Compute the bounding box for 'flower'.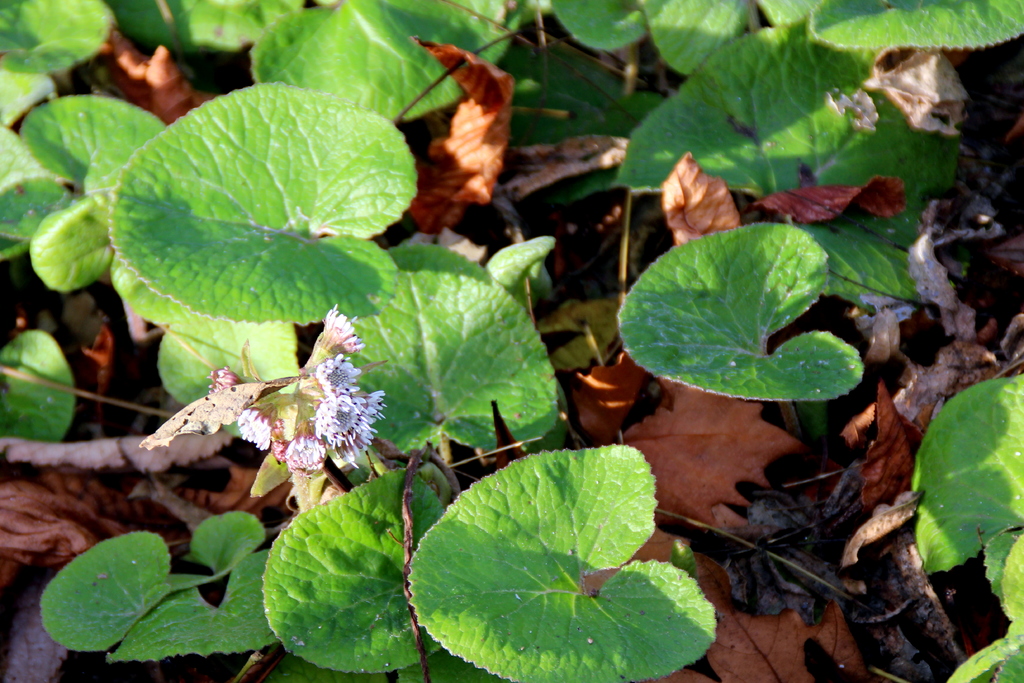
{"x1": 238, "y1": 327, "x2": 381, "y2": 507}.
